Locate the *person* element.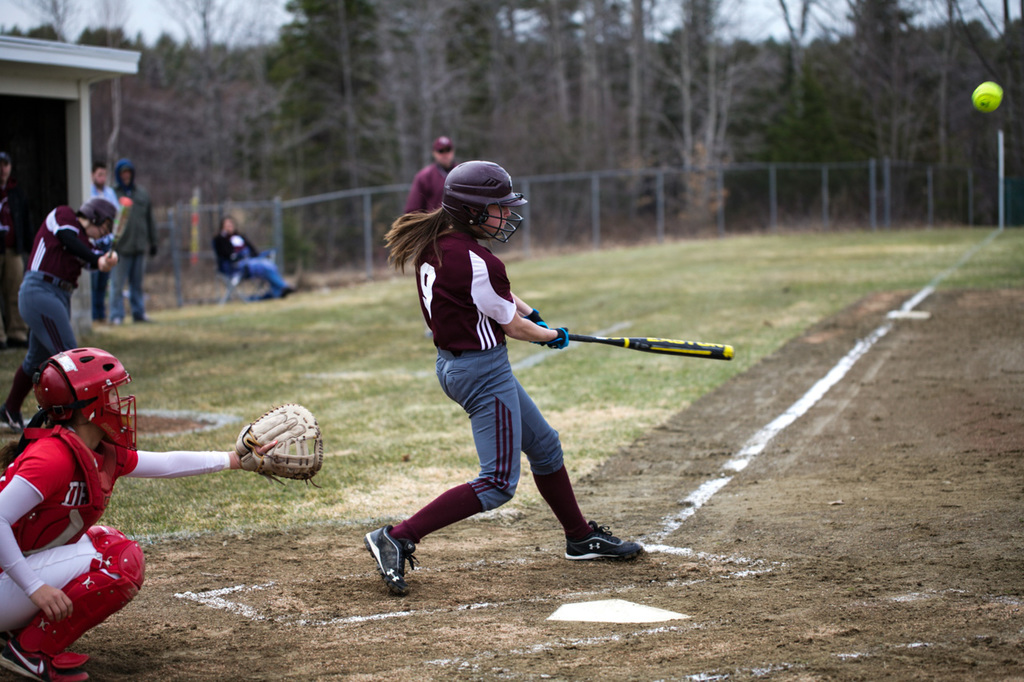
Element bbox: select_region(110, 157, 166, 326).
